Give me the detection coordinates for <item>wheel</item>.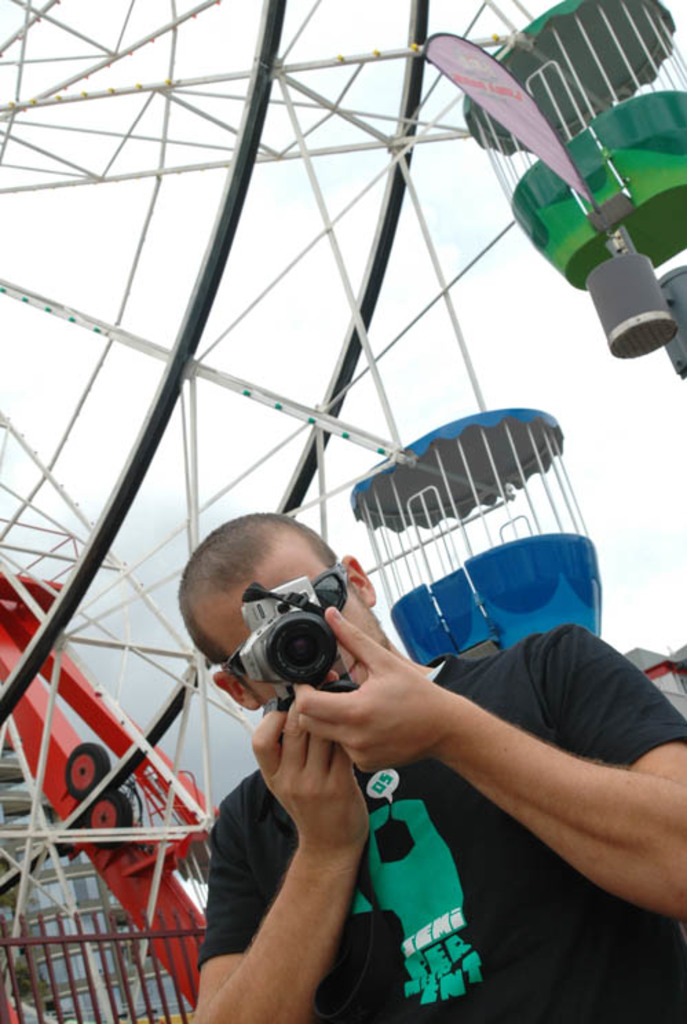
pyautogui.locateOnScreen(67, 739, 109, 800).
